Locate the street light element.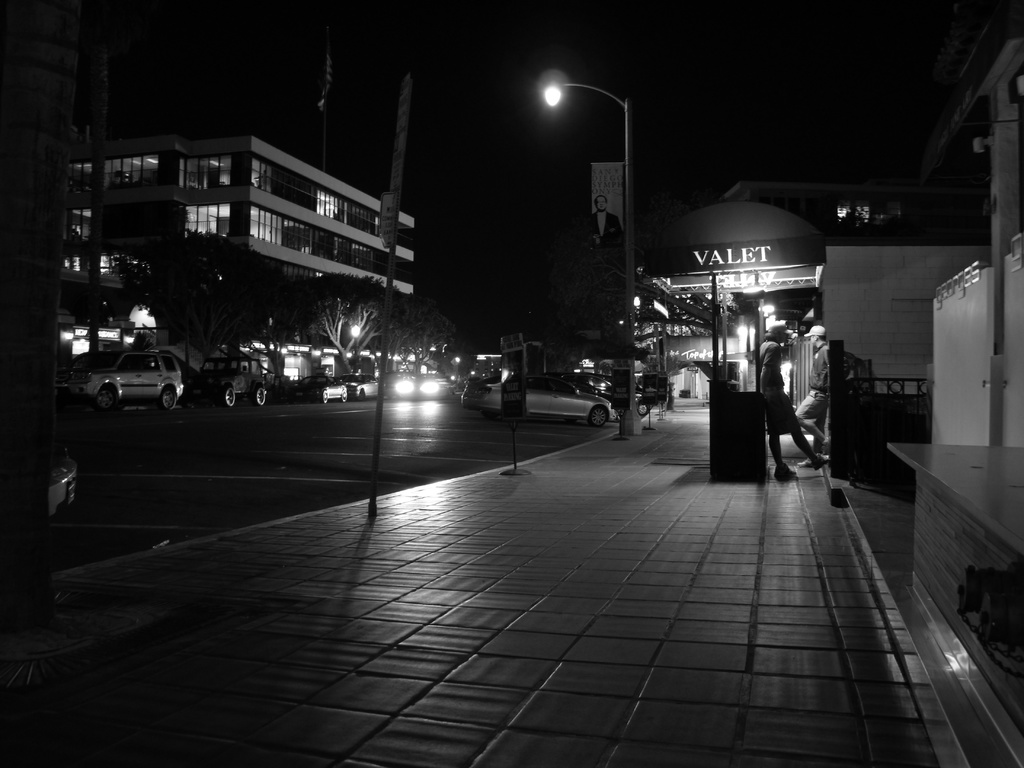
Element bbox: <bbox>349, 324, 364, 371</bbox>.
